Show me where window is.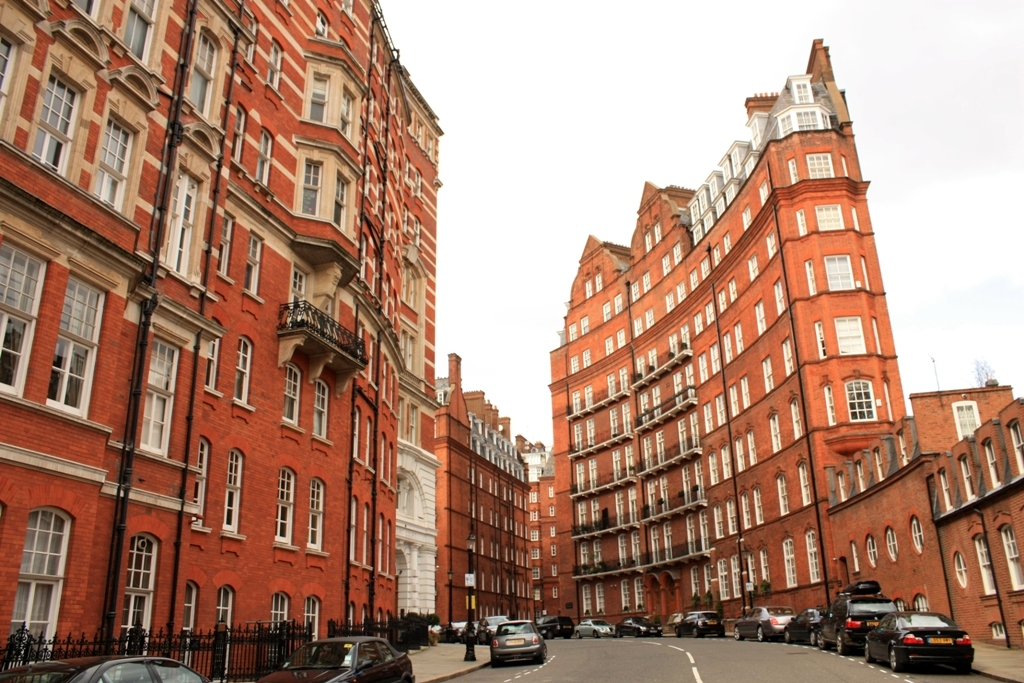
window is at bbox=[304, 595, 319, 644].
